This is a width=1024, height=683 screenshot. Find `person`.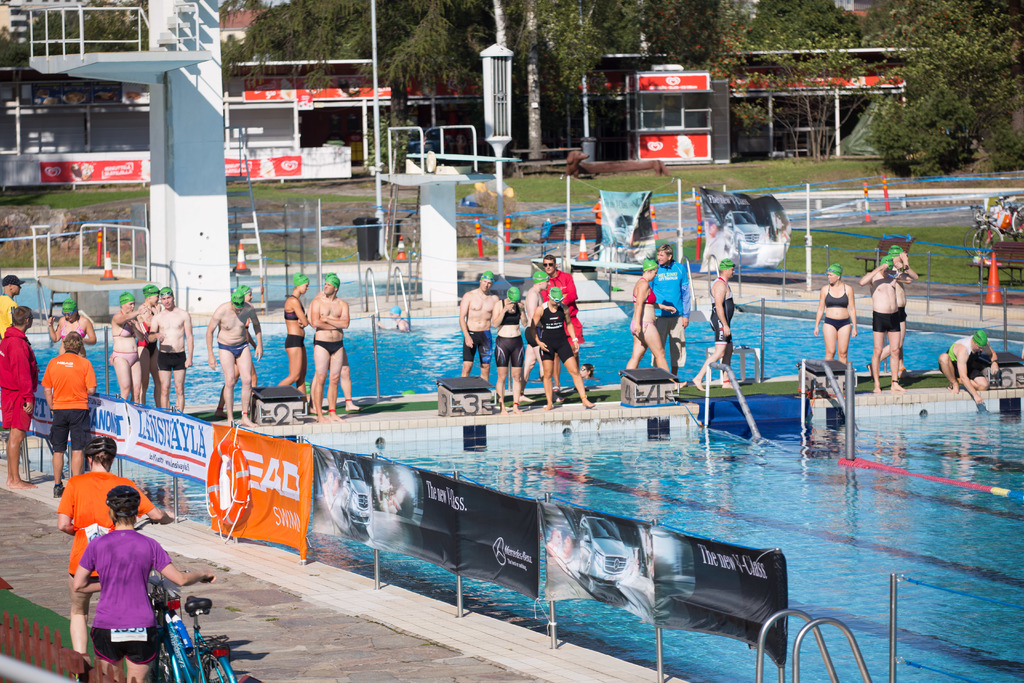
Bounding box: rect(866, 245, 920, 383).
